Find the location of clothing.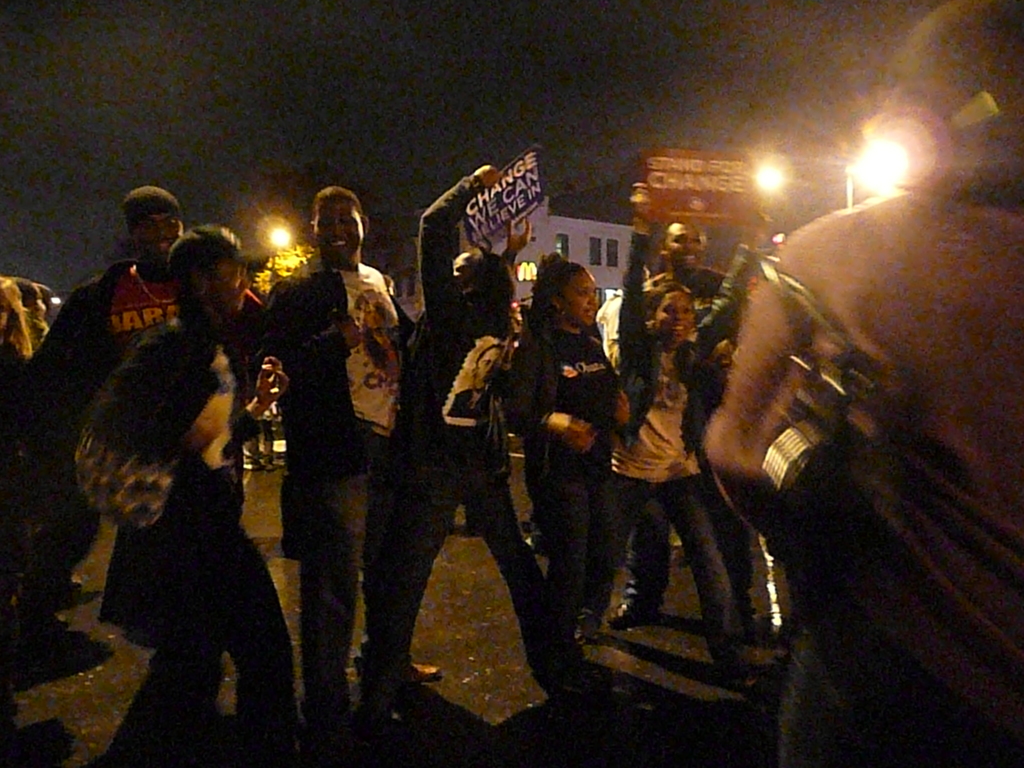
Location: [494,304,629,618].
